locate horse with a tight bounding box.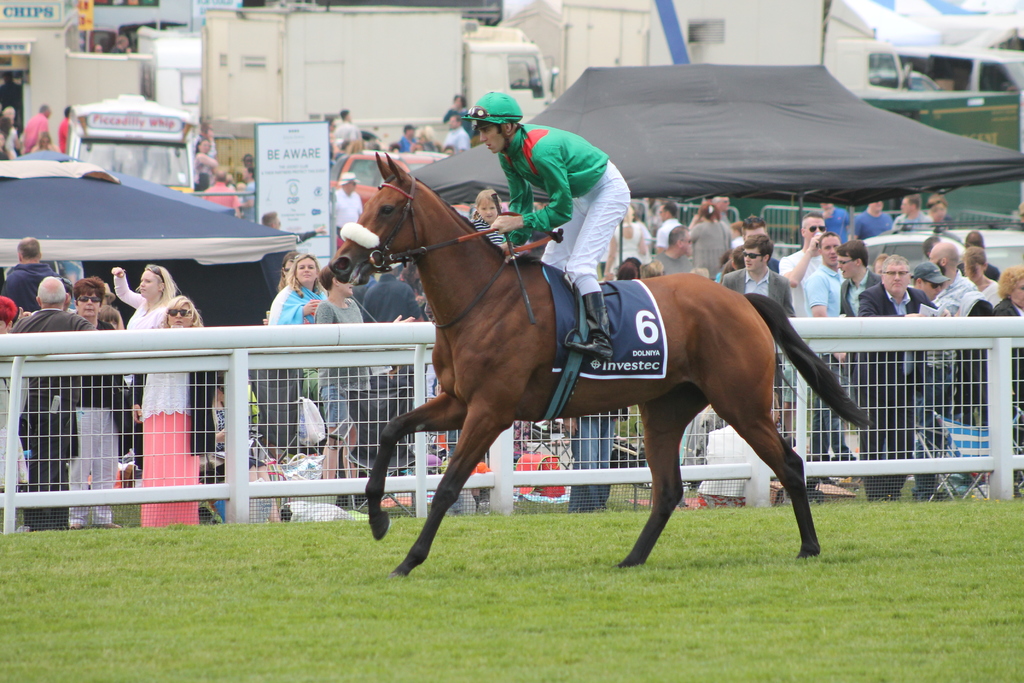
box(325, 147, 876, 576).
